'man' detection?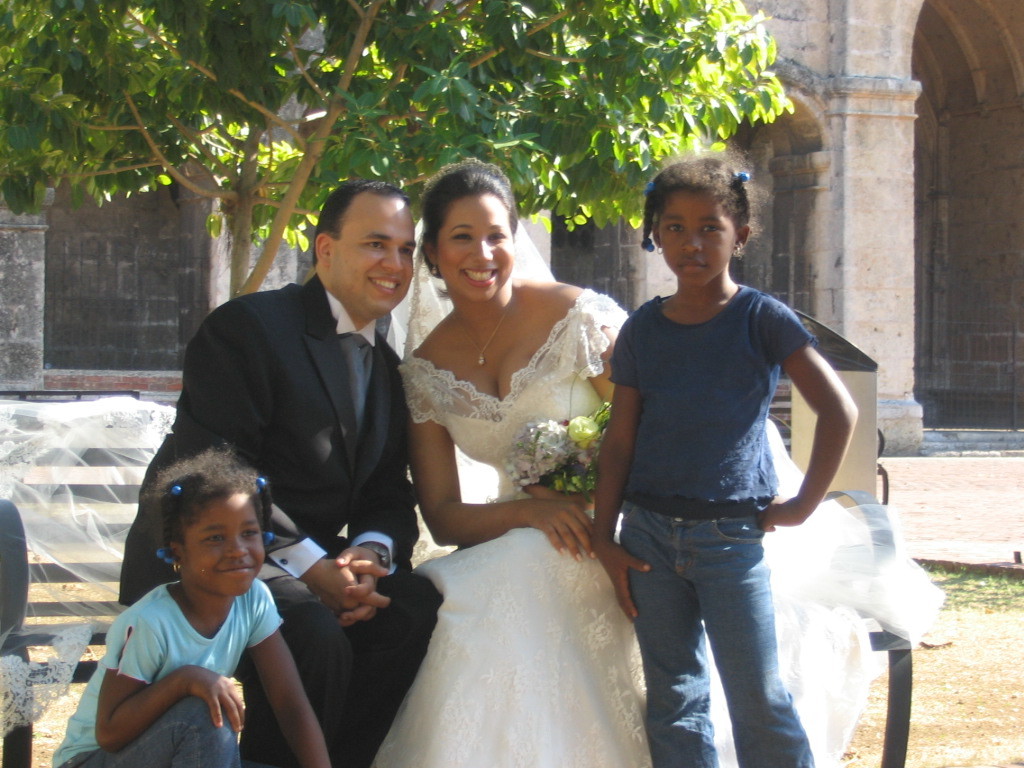
[111, 180, 446, 767]
